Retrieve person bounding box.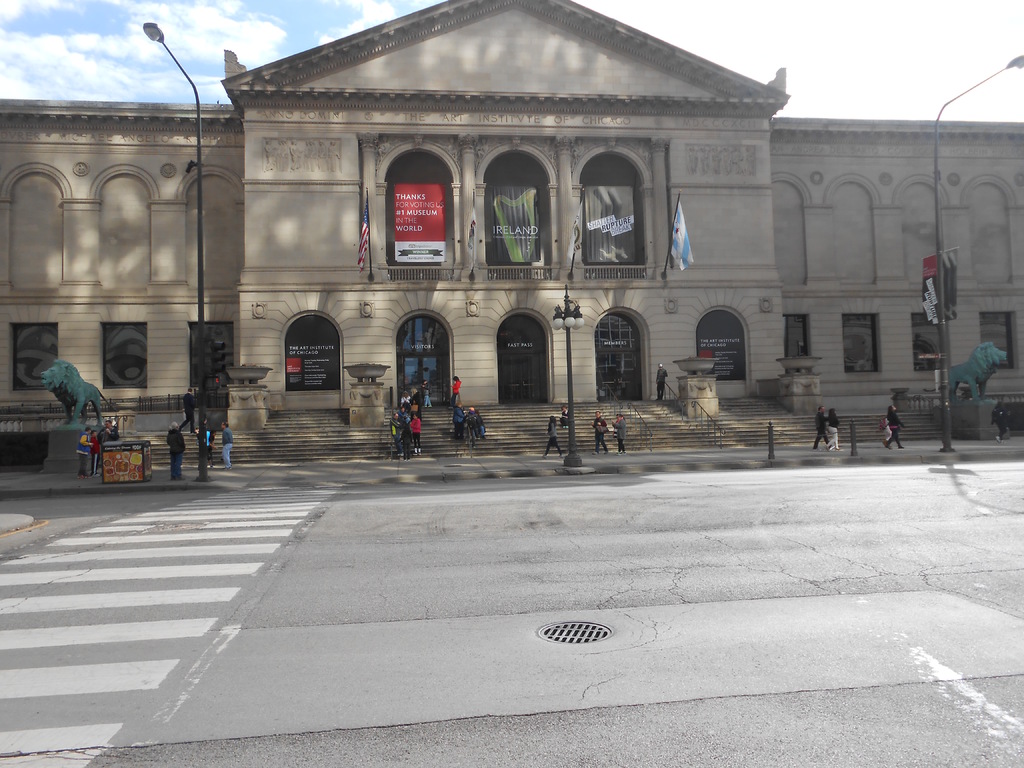
Bounding box: [left=883, top=402, right=906, bottom=447].
